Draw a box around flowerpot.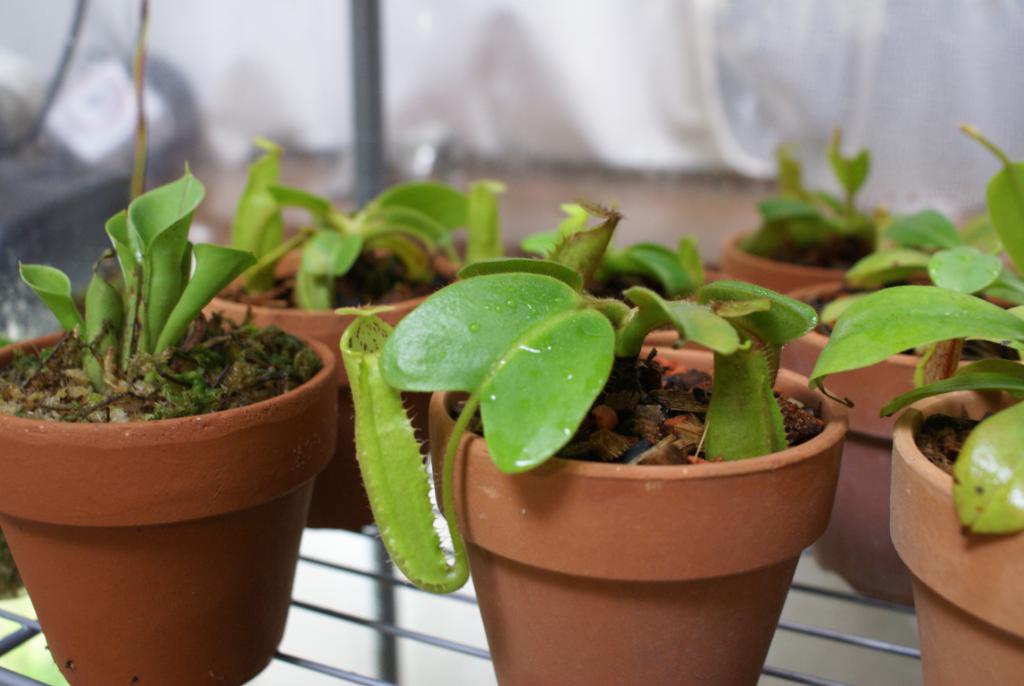
Rect(429, 342, 841, 683).
